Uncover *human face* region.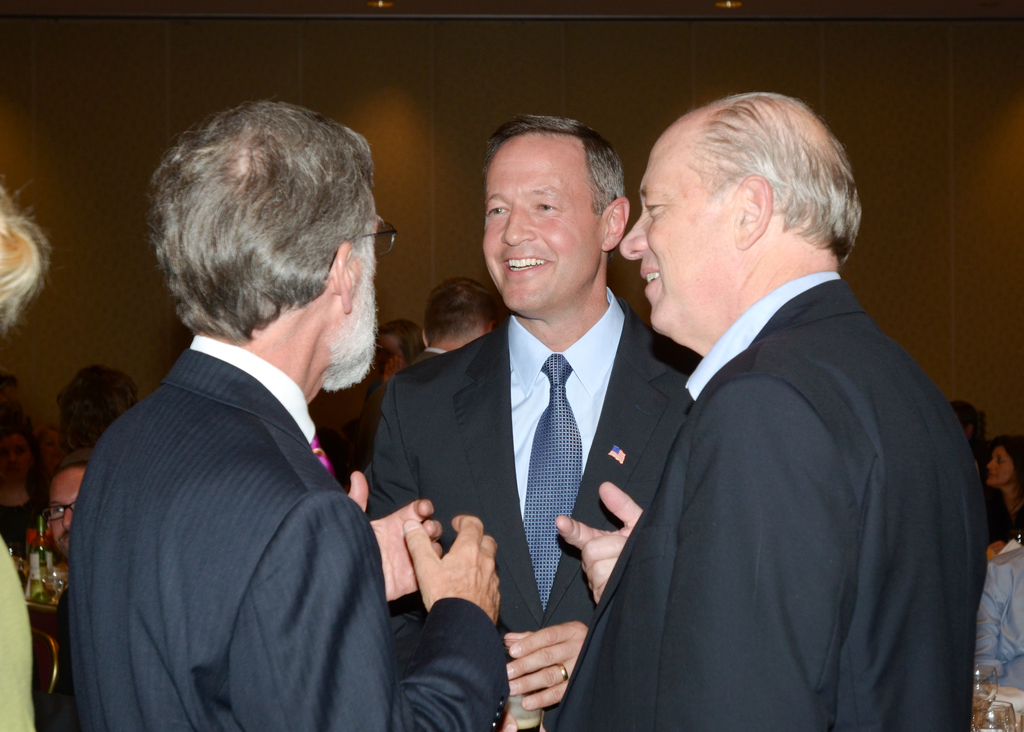
Uncovered: <bbox>483, 130, 601, 311</bbox>.
